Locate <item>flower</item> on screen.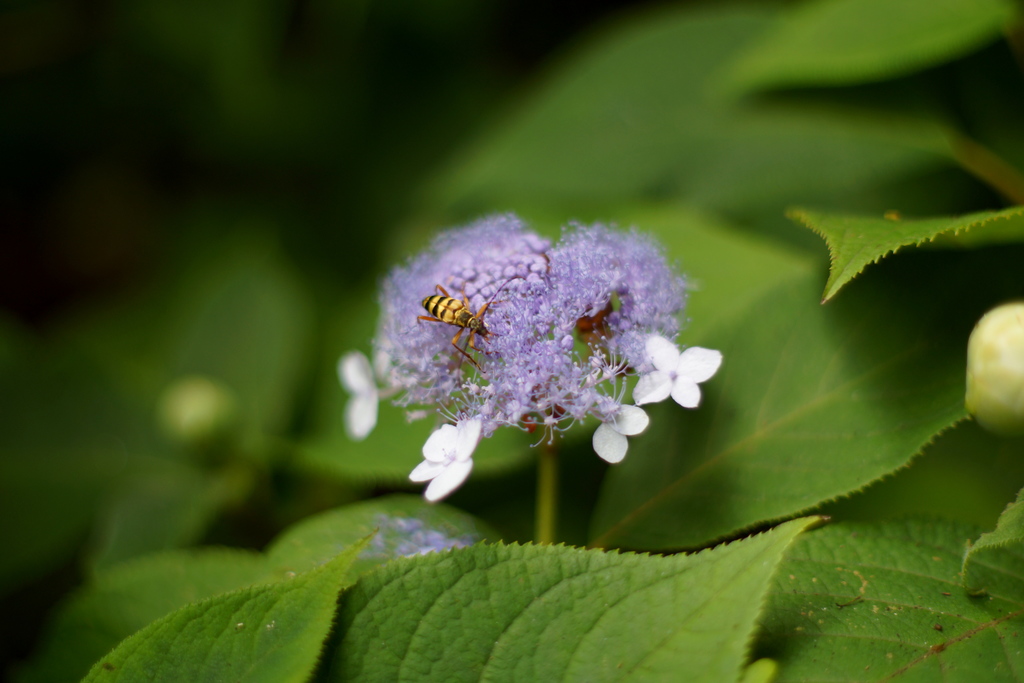
On screen at (630,336,724,412).
